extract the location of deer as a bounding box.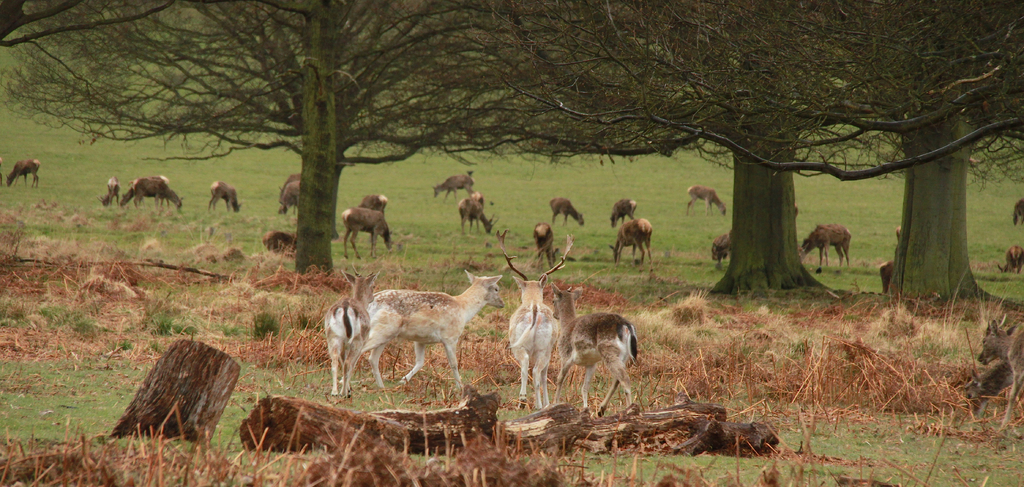
select_region(996, 245, 1023, 276).
